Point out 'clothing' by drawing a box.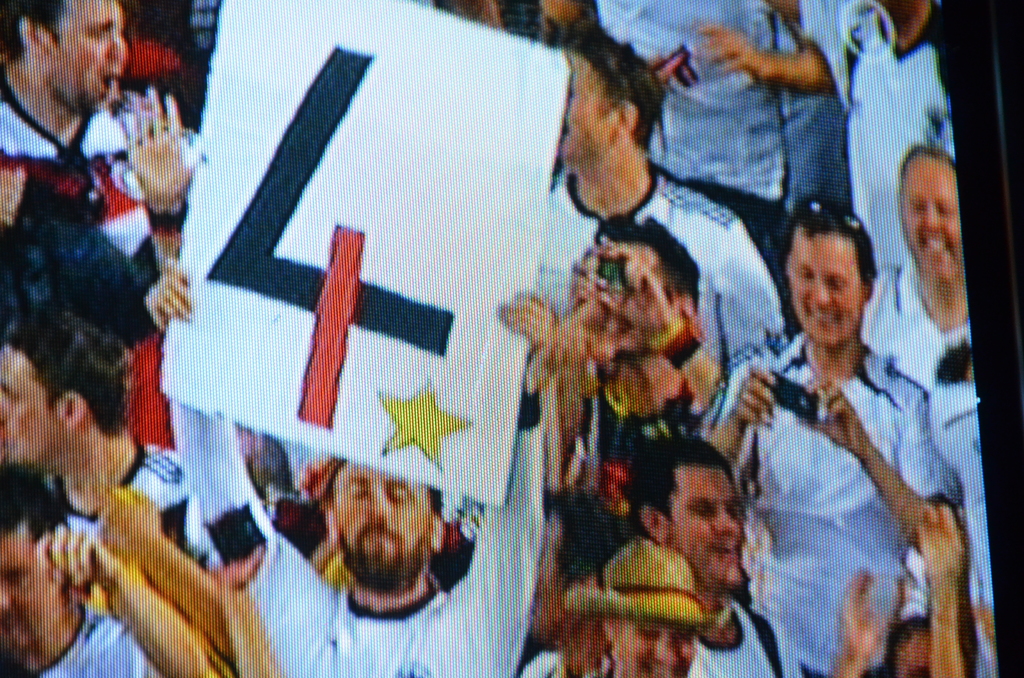
bbox=[927, 383, 995, 677].
